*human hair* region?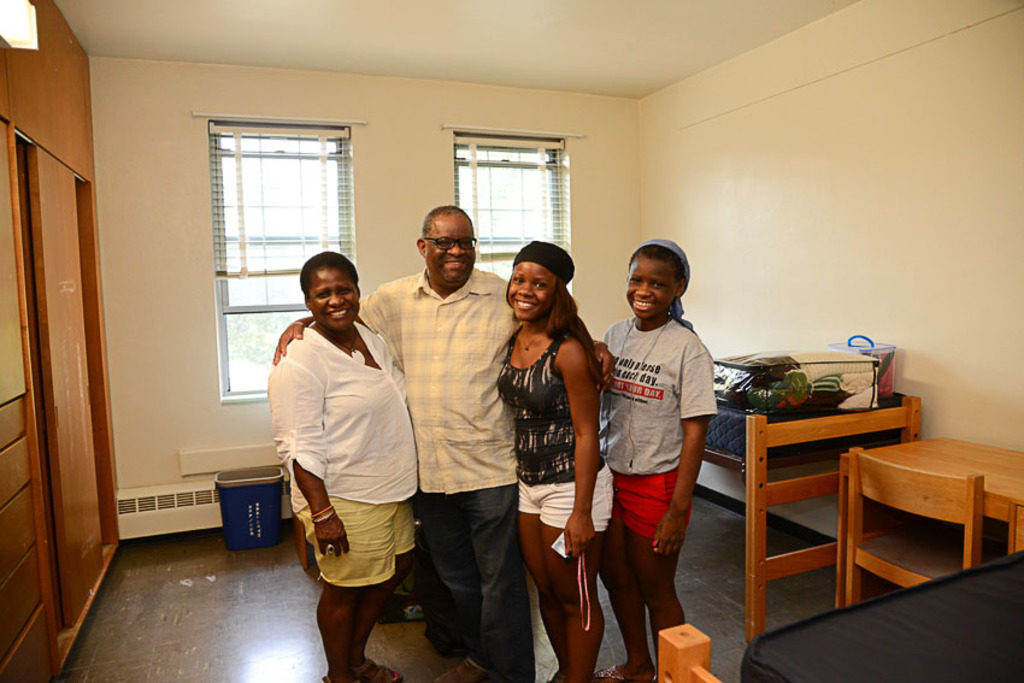
locate(632, 243, 688, 319)
